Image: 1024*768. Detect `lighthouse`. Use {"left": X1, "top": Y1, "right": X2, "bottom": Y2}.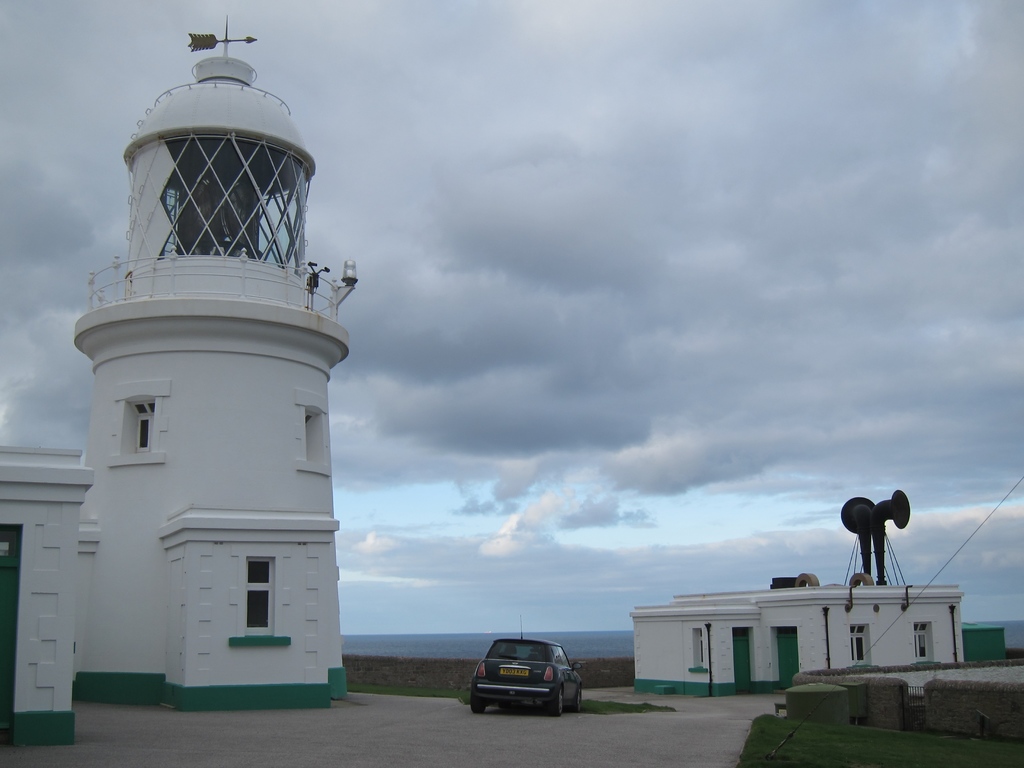
{"left": 35, "top": 1, "right": 381, "bottom": 715}.
